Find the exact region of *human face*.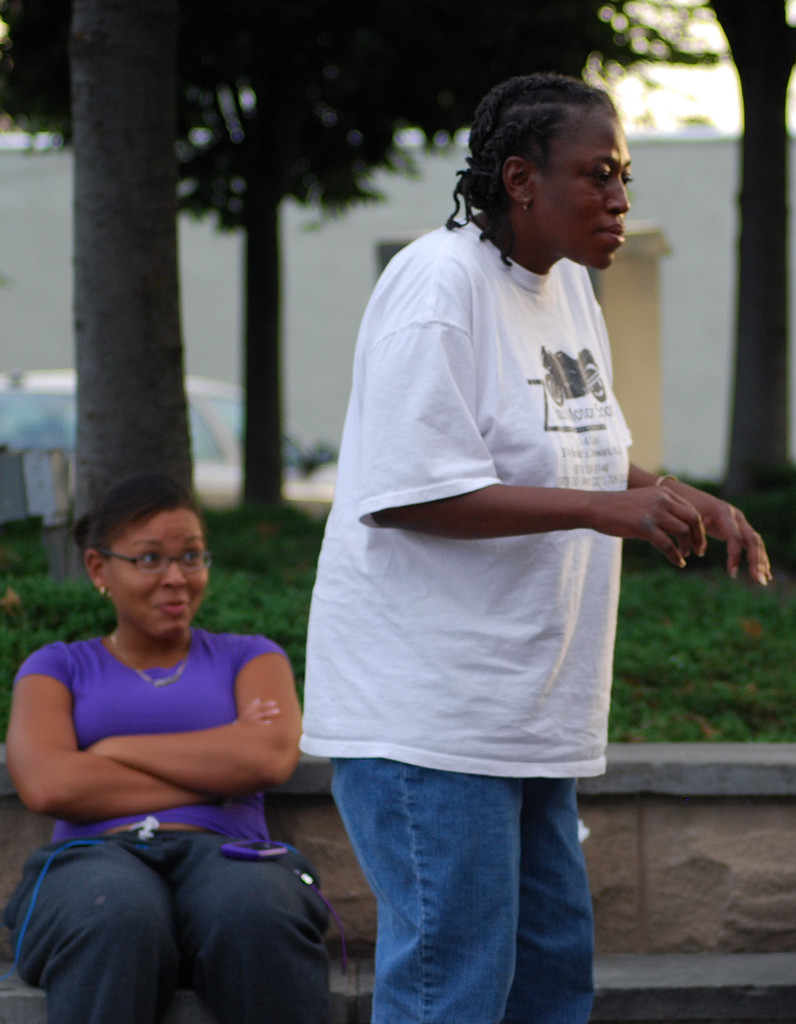
Exact region: locate(534, 109, 630, 271).
